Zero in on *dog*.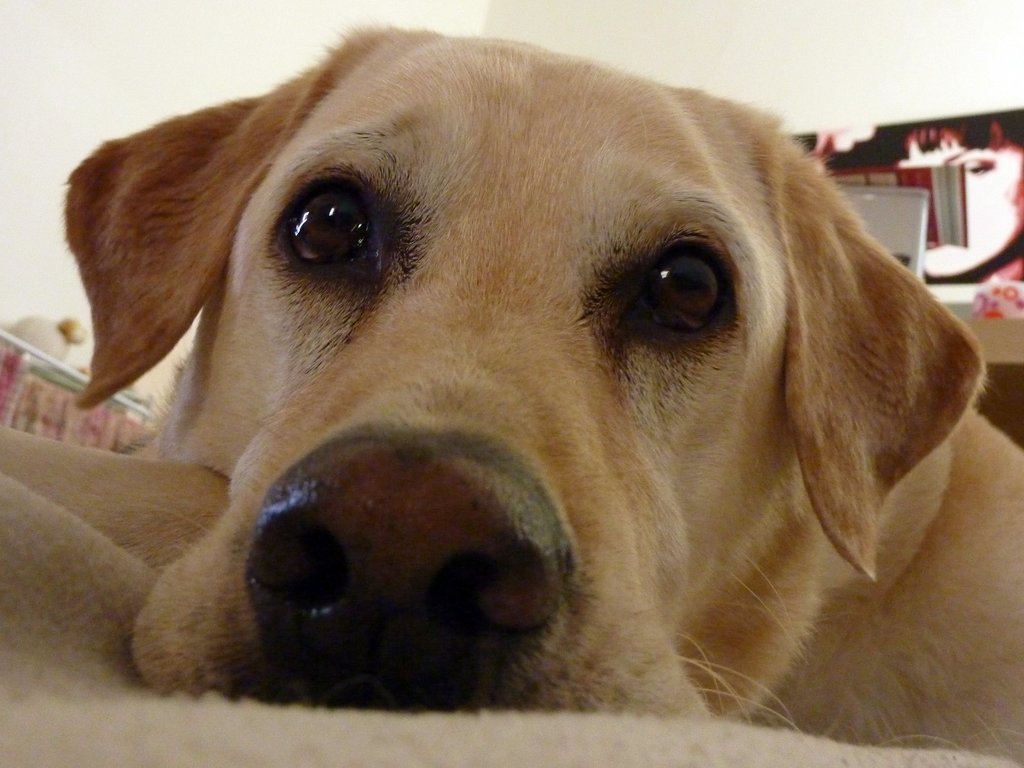
Zeroed in: (x1=59, y1=19, x2=1023, y2=767).
